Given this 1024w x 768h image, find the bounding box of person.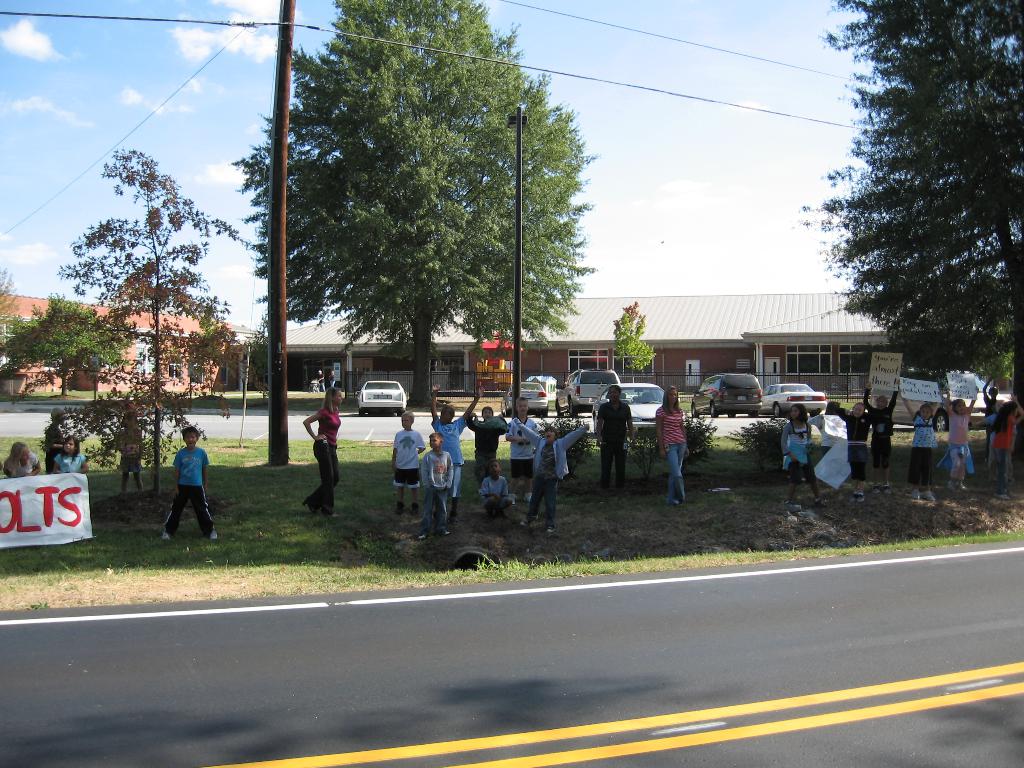
<box>51,410,69,440</box>.
